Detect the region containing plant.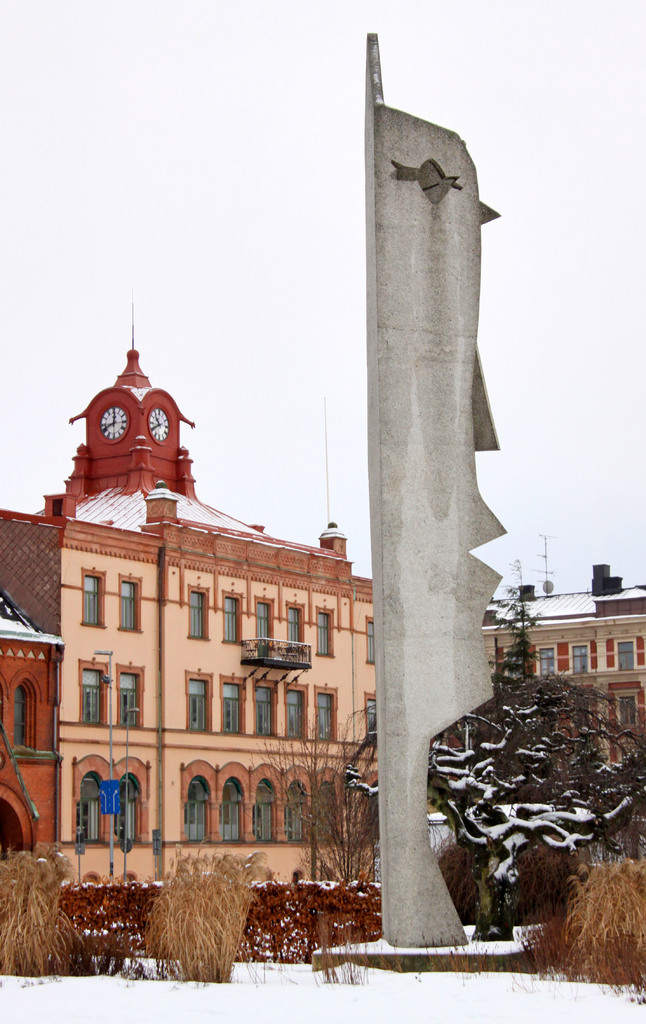
box(545, 830, 645, 1011).
